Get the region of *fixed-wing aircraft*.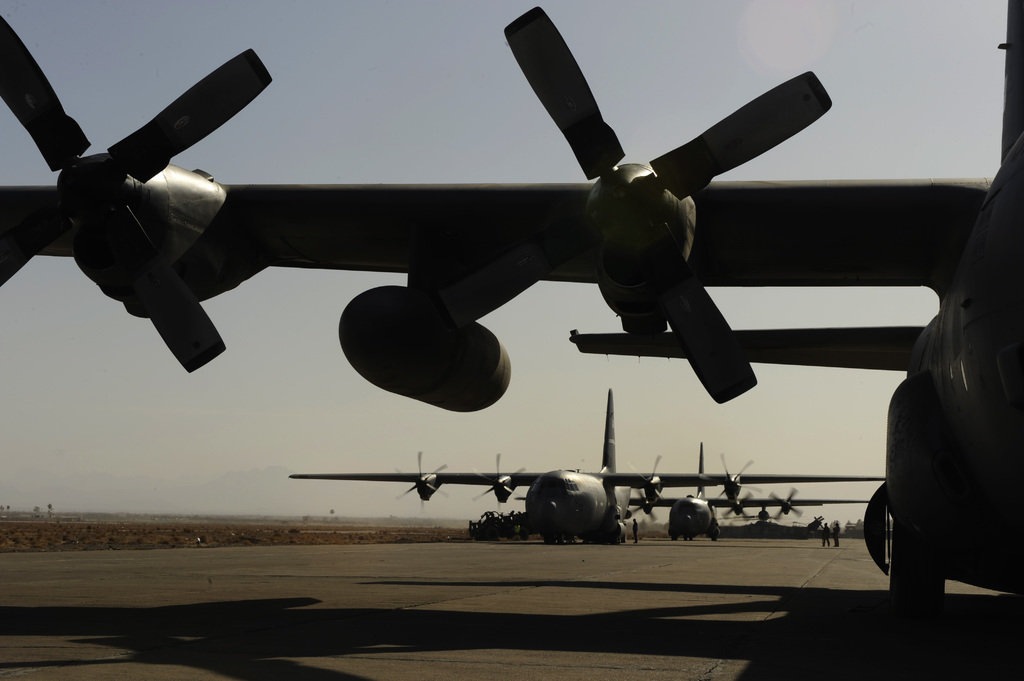
[271,383,900,550].
